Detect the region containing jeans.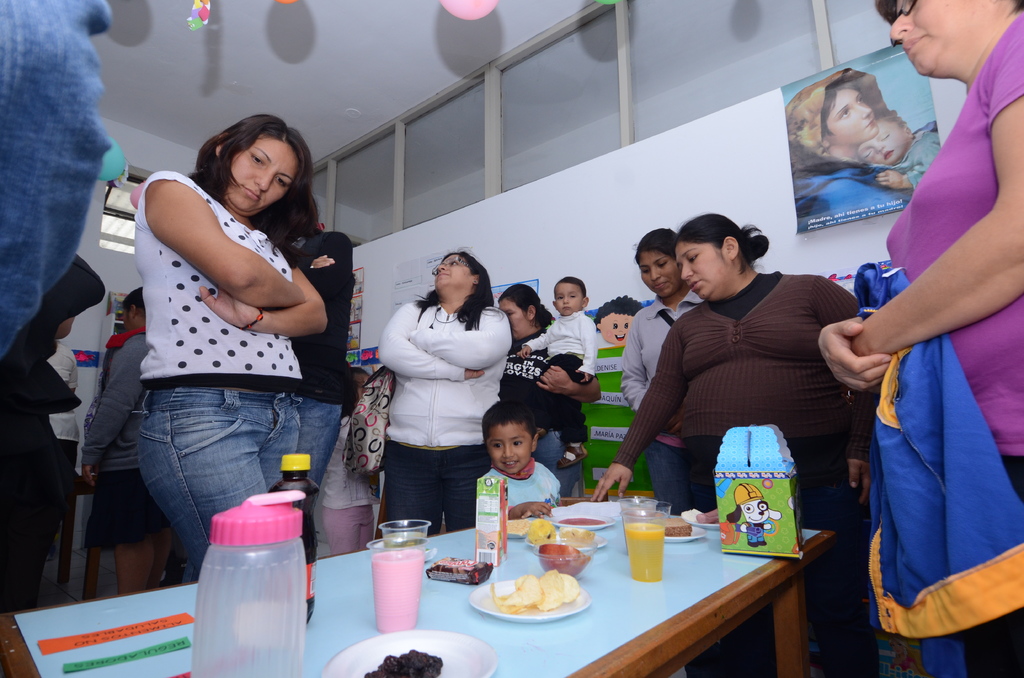
bbox=(687, 436, 871, 677).
